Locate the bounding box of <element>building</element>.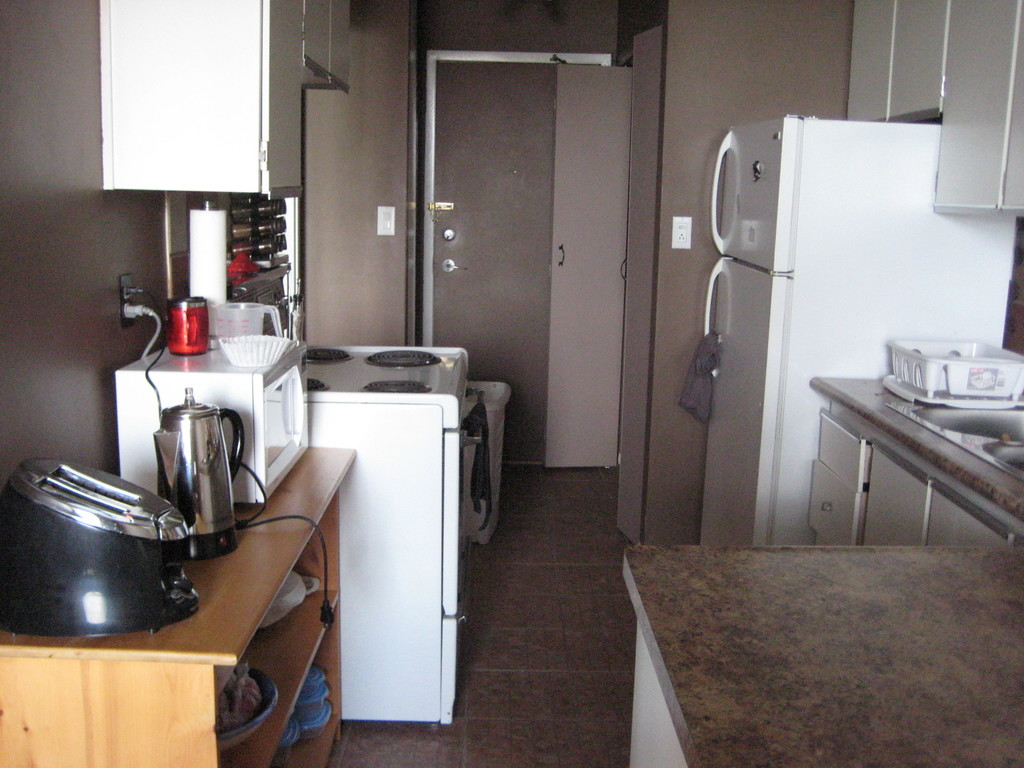
Bounding box: pyautogui.locateOnScreen(0, 0, 1023, 767).
